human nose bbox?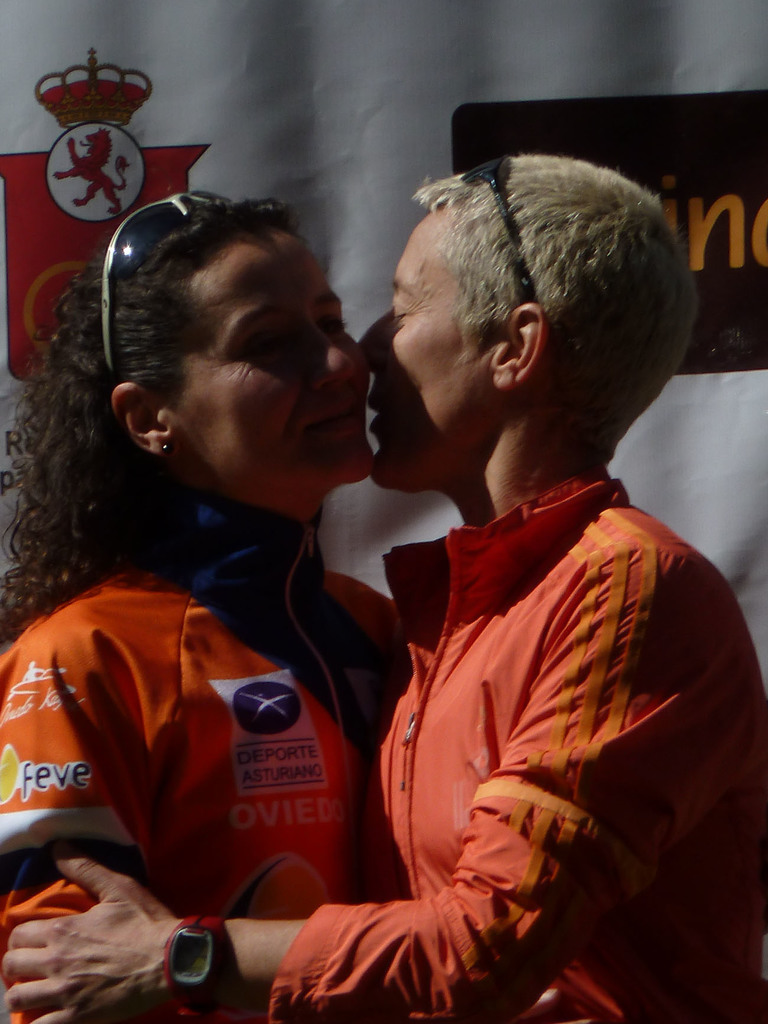
BBox(350, 312, 394, 371)
